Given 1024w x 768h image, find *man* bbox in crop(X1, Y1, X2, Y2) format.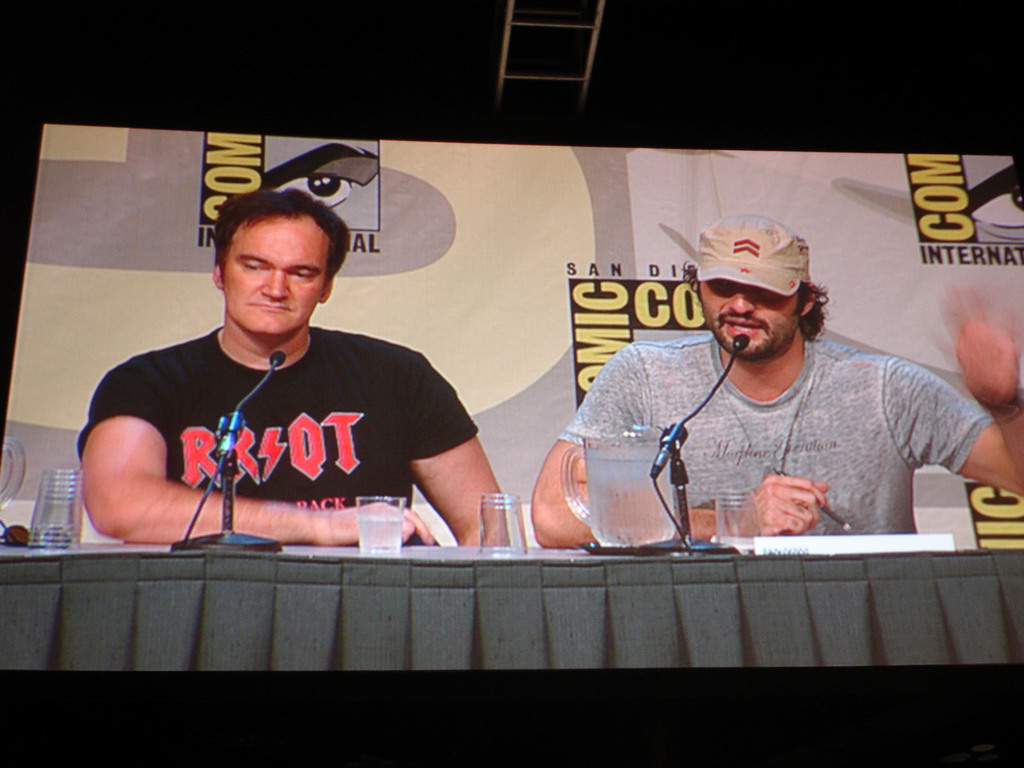
crop(60, 186, 534, 562).
